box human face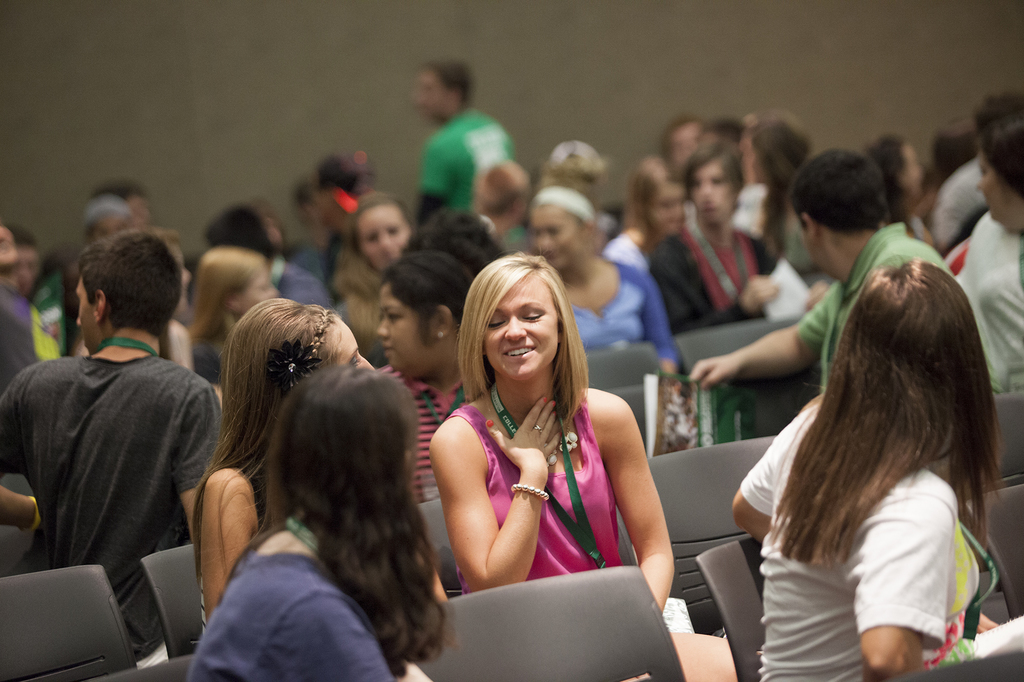
Rect(378, 283, 428, 380)
